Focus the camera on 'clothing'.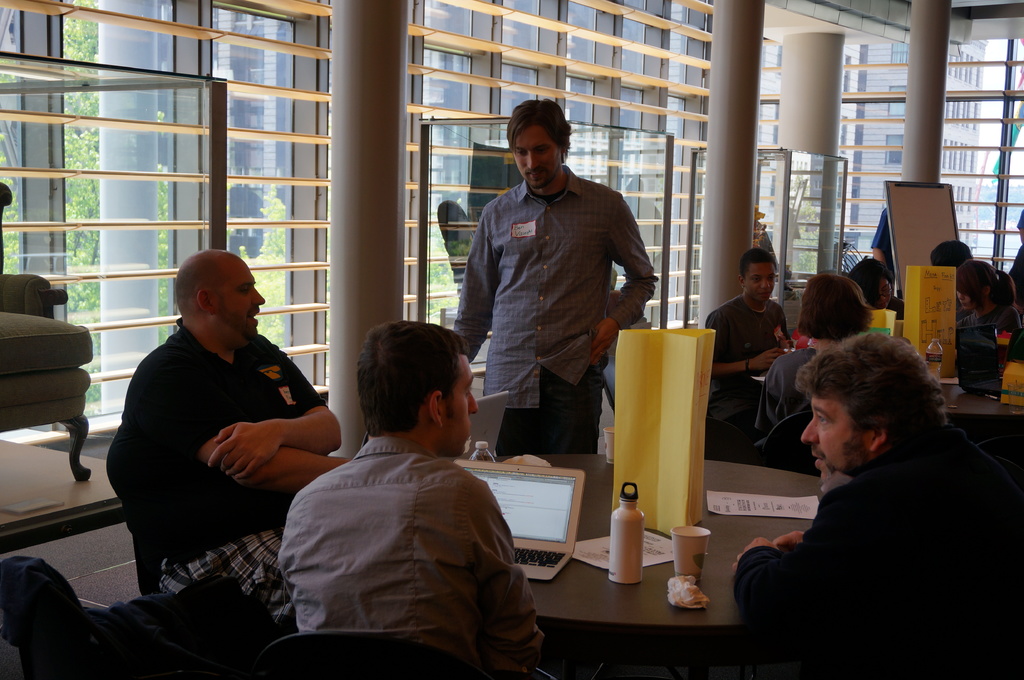
Focus region: select_region(152, 511, 305, 616).
